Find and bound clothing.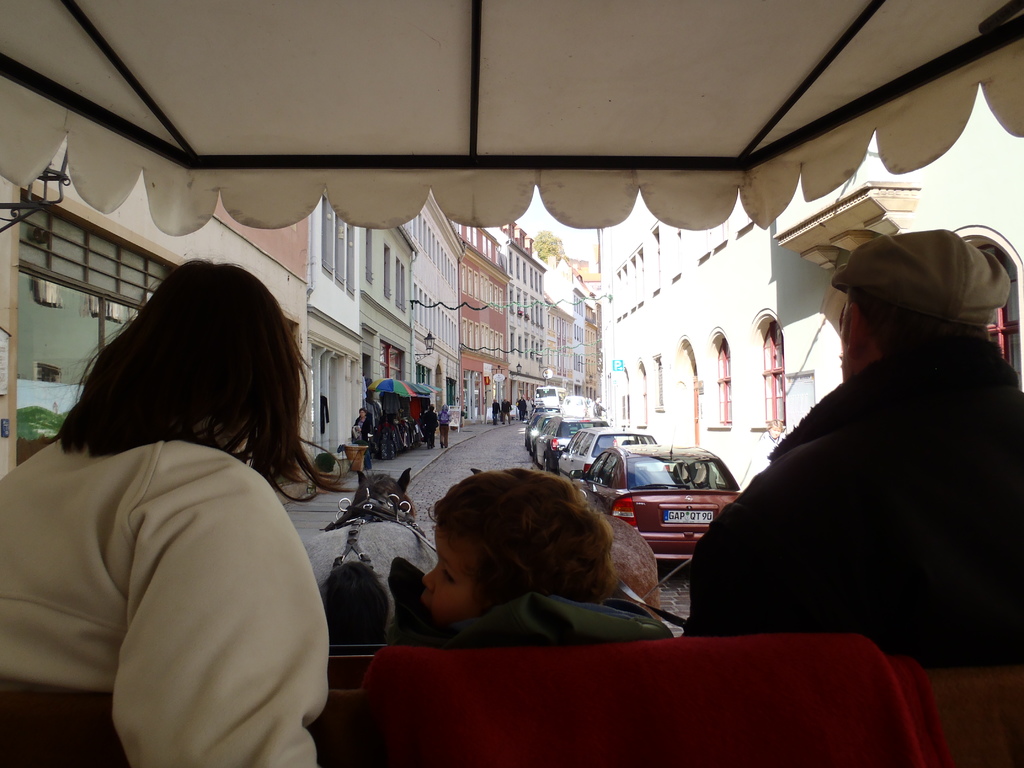
Bound: 383, 556, 678, 646.
